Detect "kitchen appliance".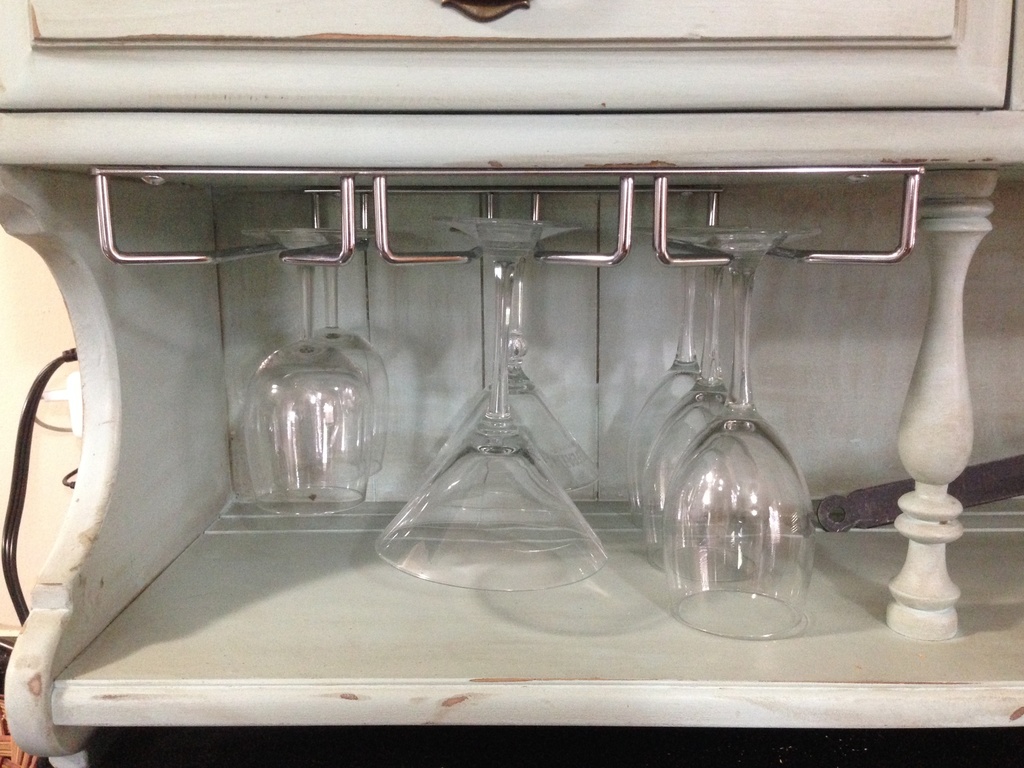
Detected at BBox(428, 219, 598, 482).
